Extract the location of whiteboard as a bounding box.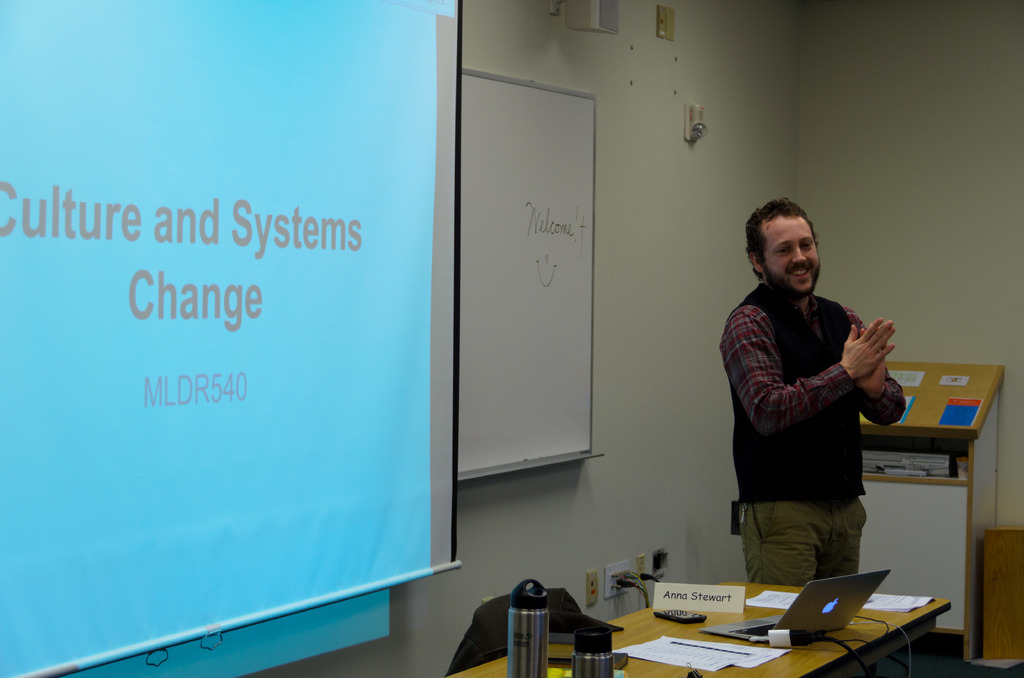
detection(461, 64, 600, 485).
